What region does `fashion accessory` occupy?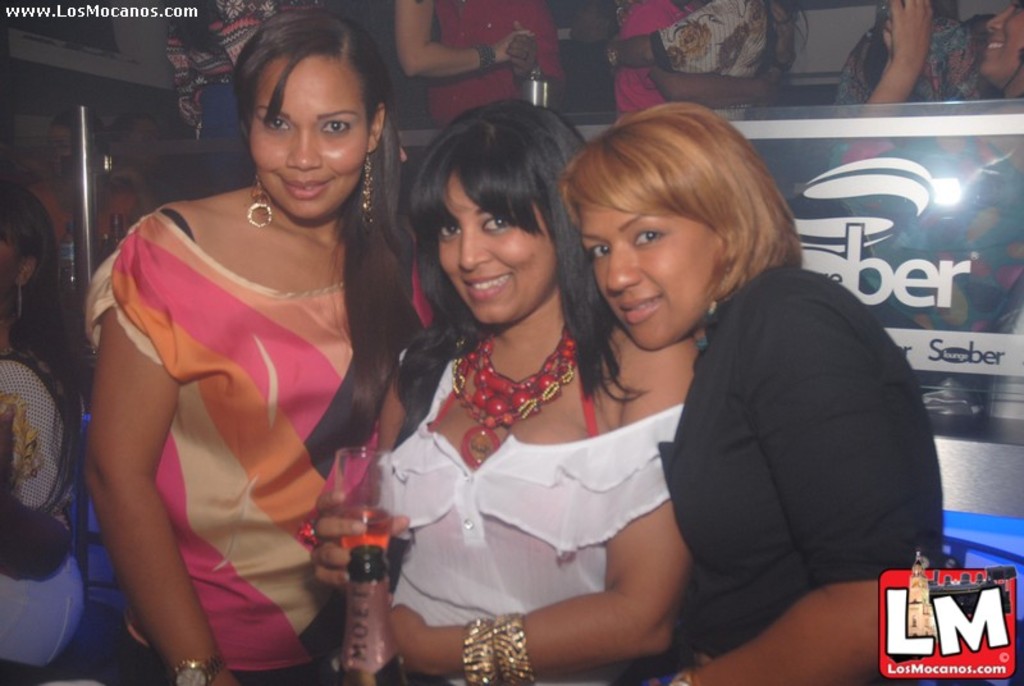
[460,617,502,685].
